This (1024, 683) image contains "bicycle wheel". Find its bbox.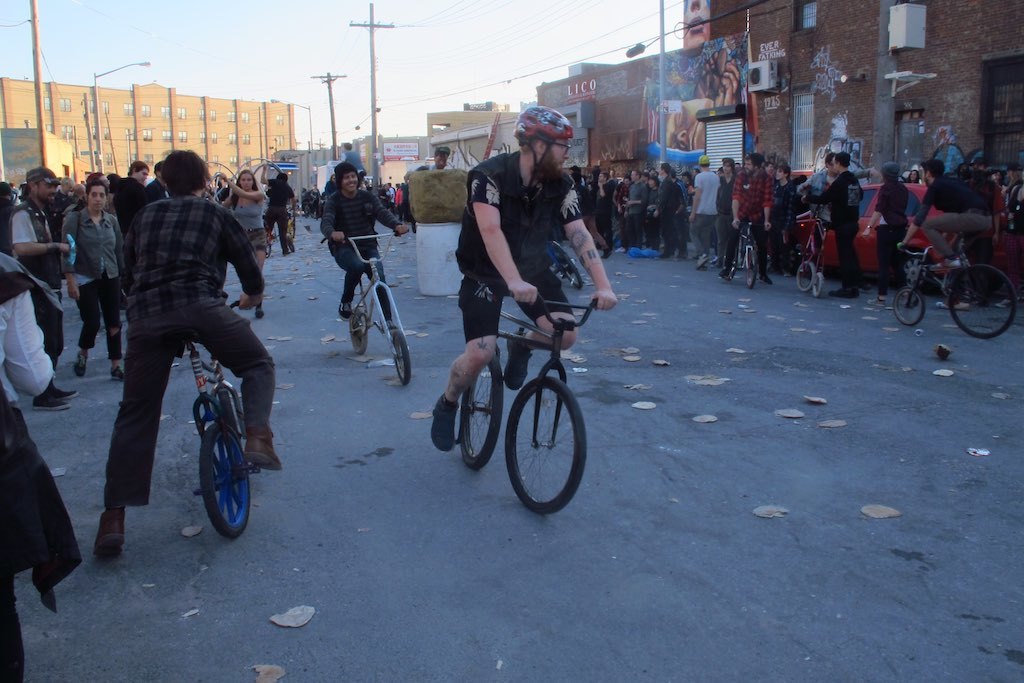
[386,324,417,387].
